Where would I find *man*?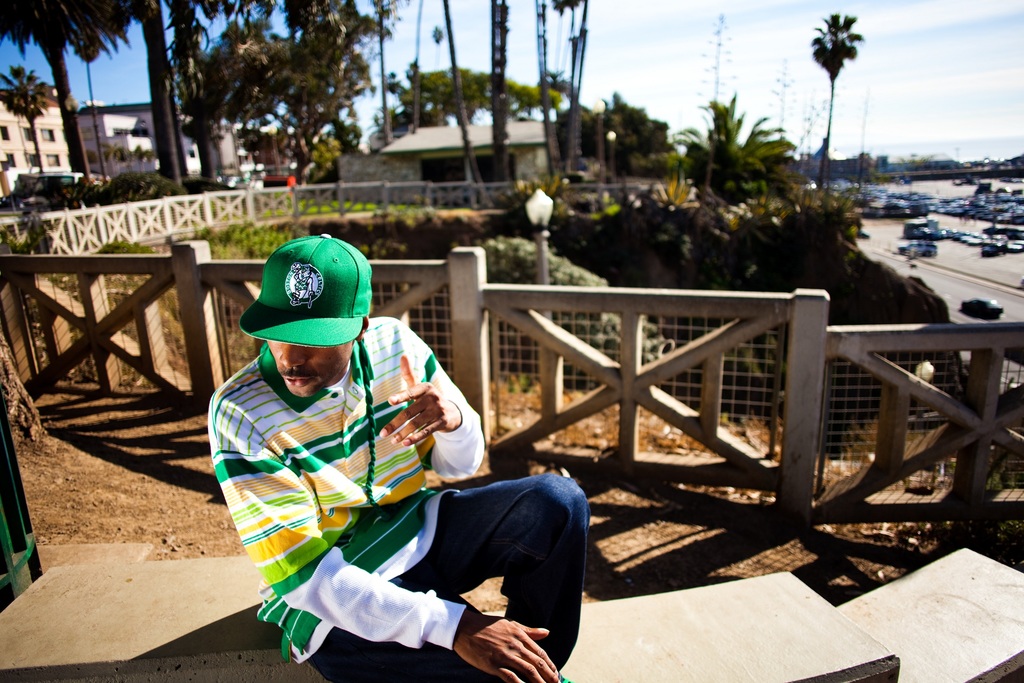
At rect(218, 287, 607, 672).
